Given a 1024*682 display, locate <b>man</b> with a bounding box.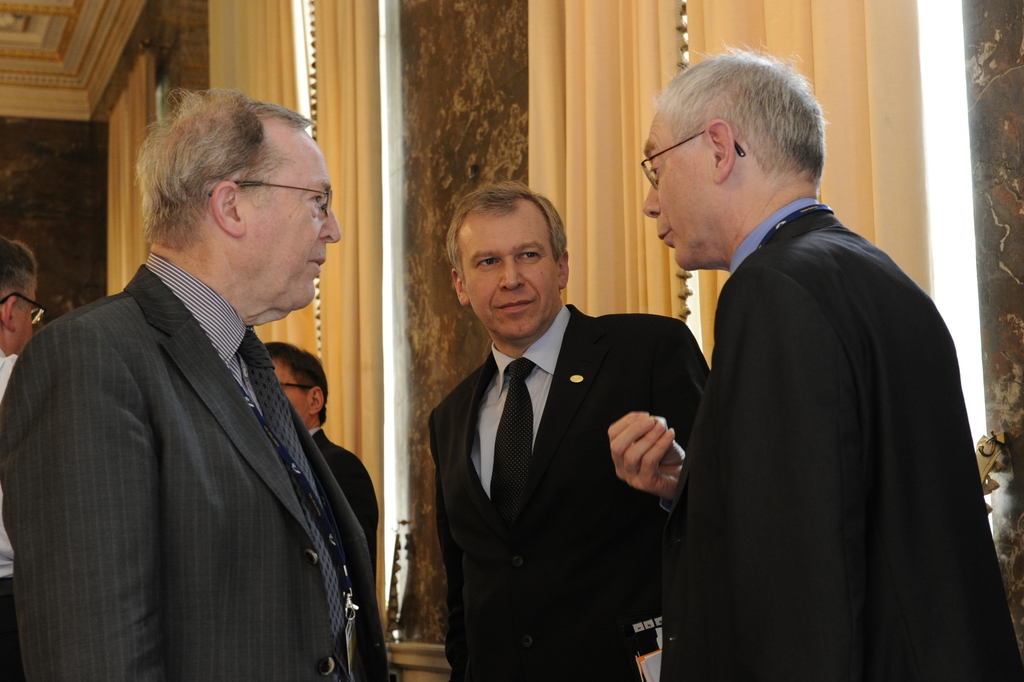
Located: box=[257, 336, 384, 681].
